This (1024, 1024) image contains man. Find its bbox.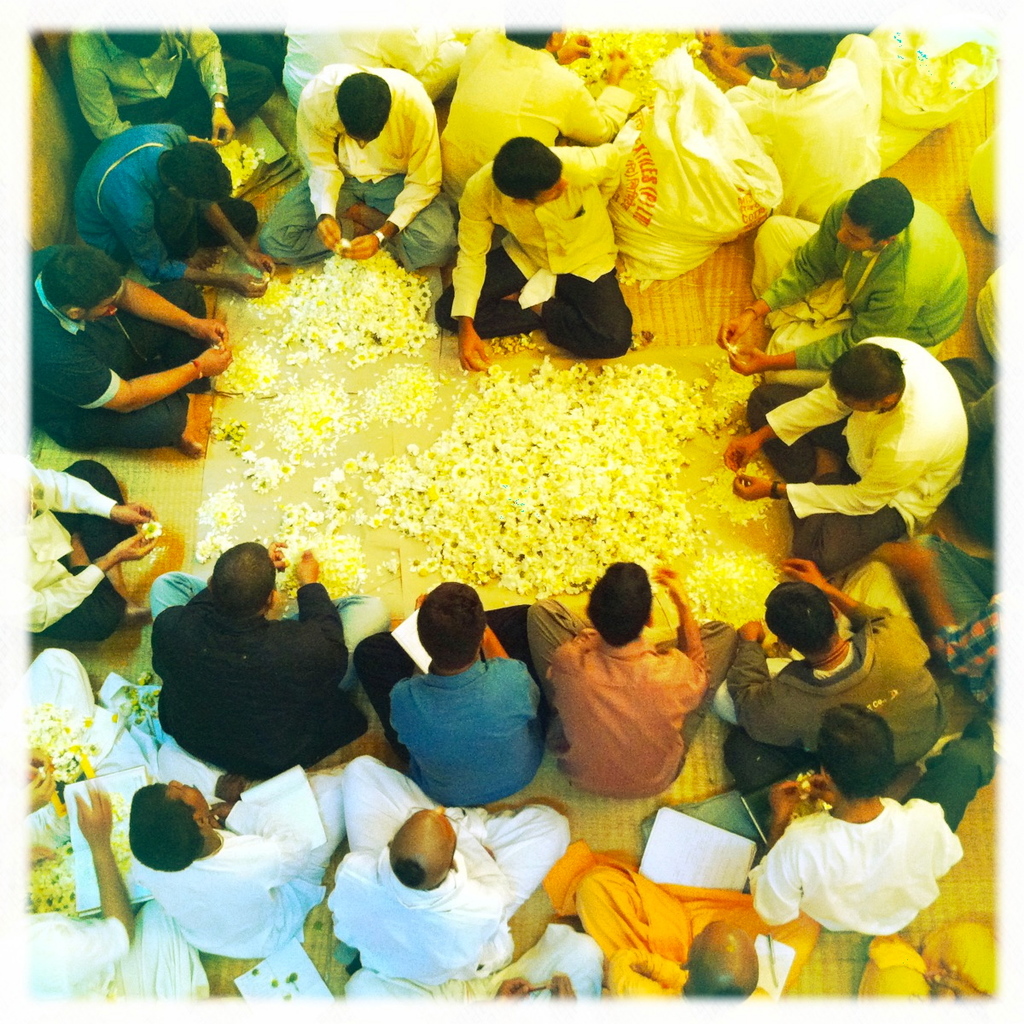
[left=730, top=544, right=963, bottom=765].
